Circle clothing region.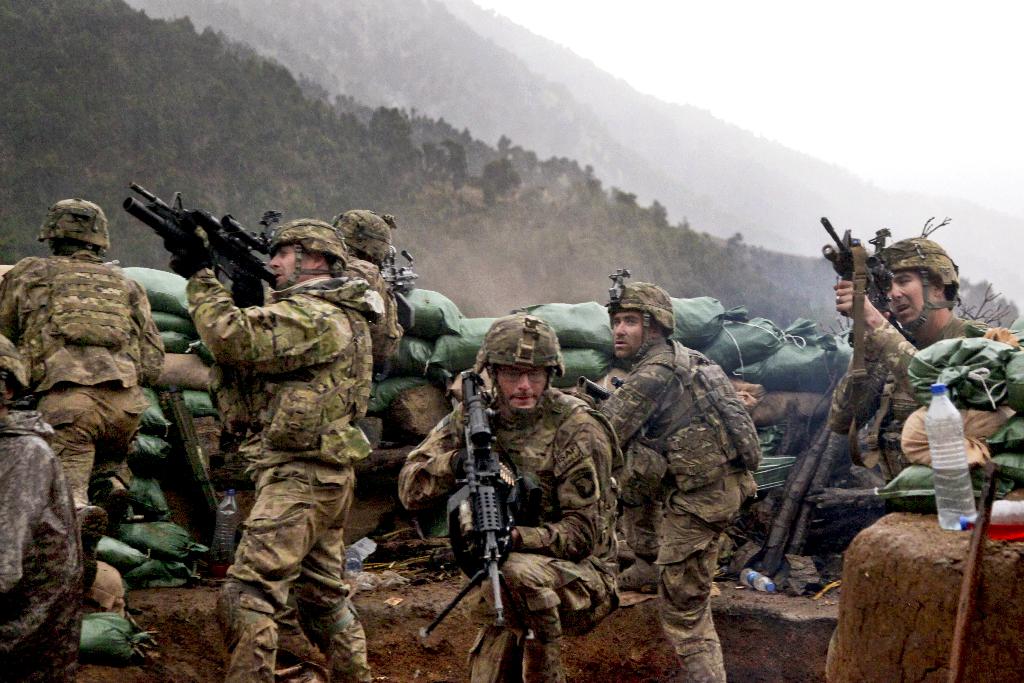
Region: detection(403, 388, 626, 646).
